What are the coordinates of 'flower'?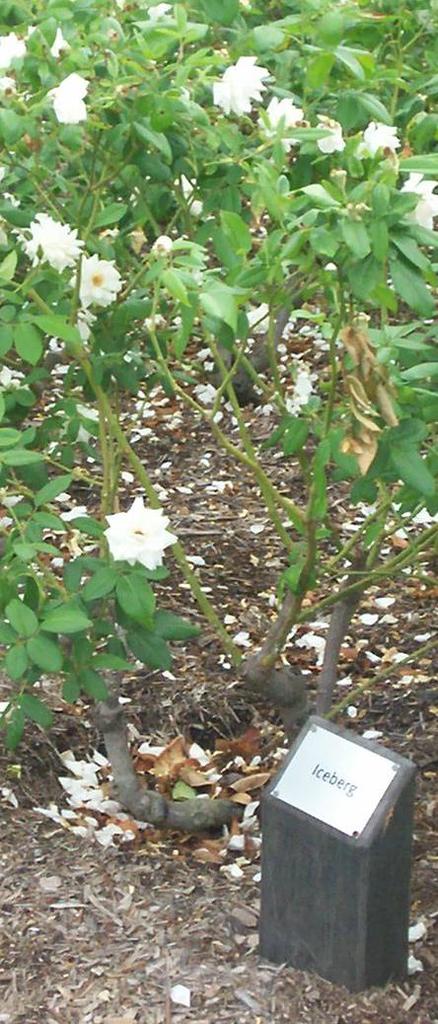
region(47, 69, 96, 120).
